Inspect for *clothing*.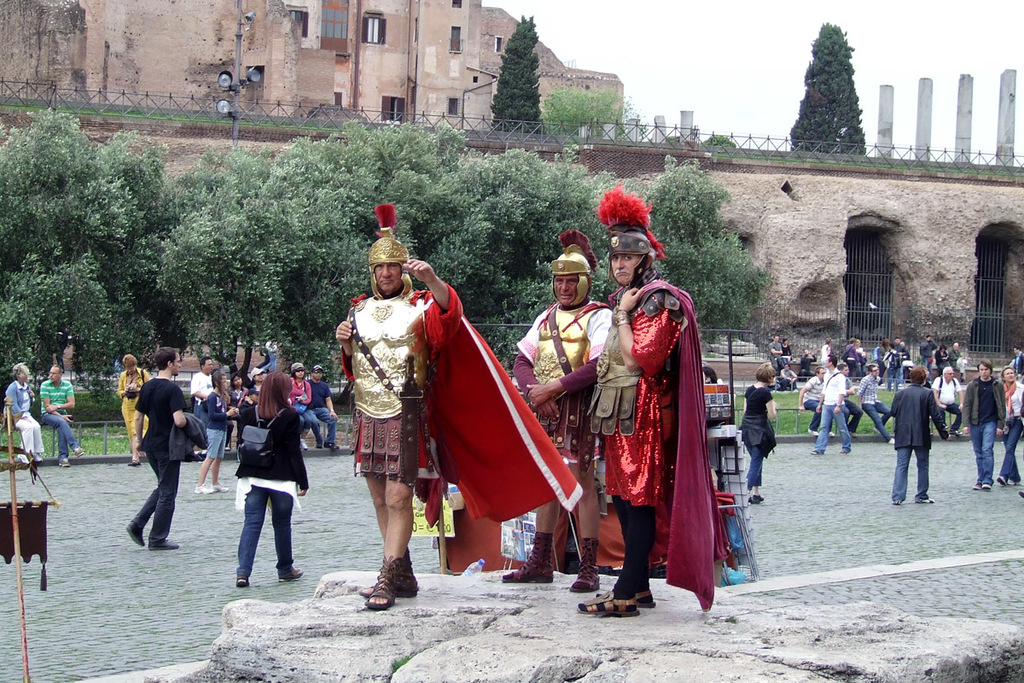
Inspection: 877/345/885/383.
